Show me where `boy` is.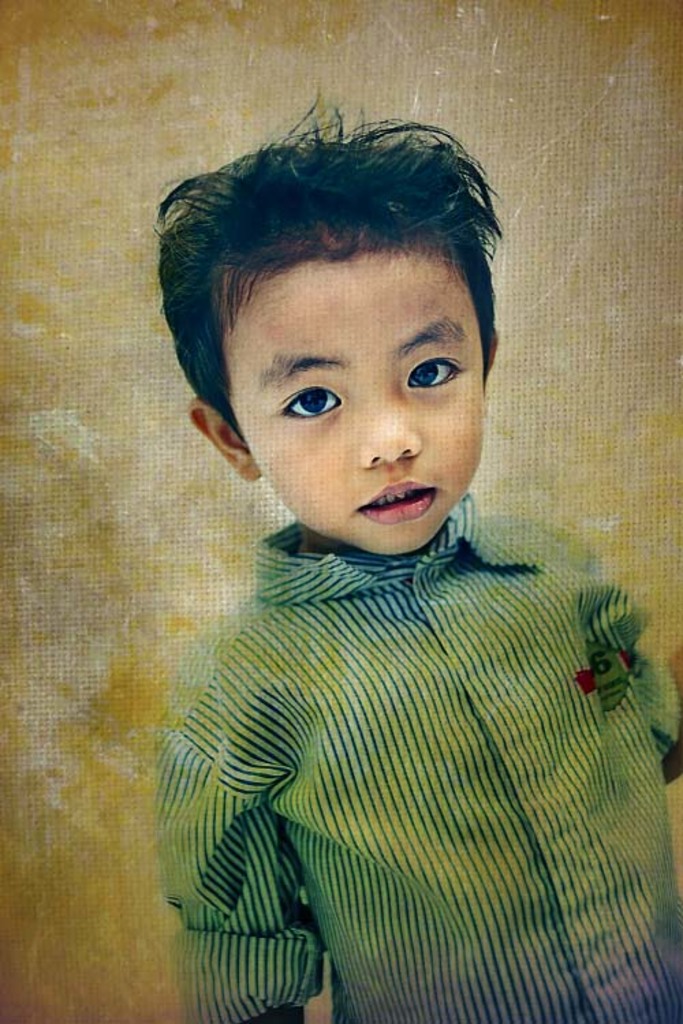
`boy` is at <box>150,105,682,1023</box>.
